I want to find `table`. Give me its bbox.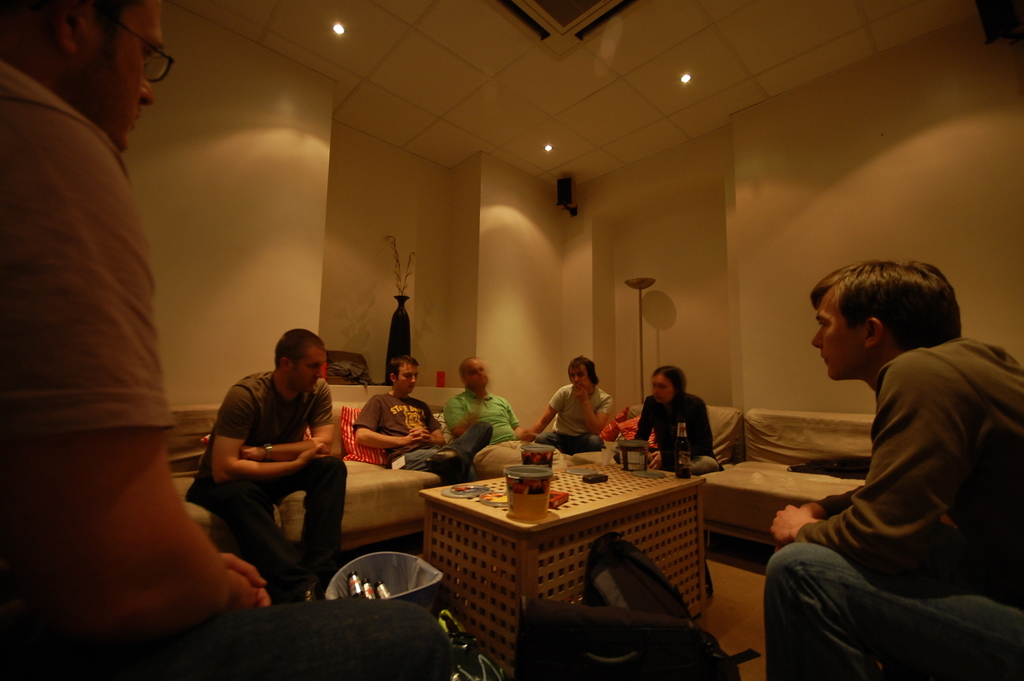
detection(421, 456, 743, 661).
